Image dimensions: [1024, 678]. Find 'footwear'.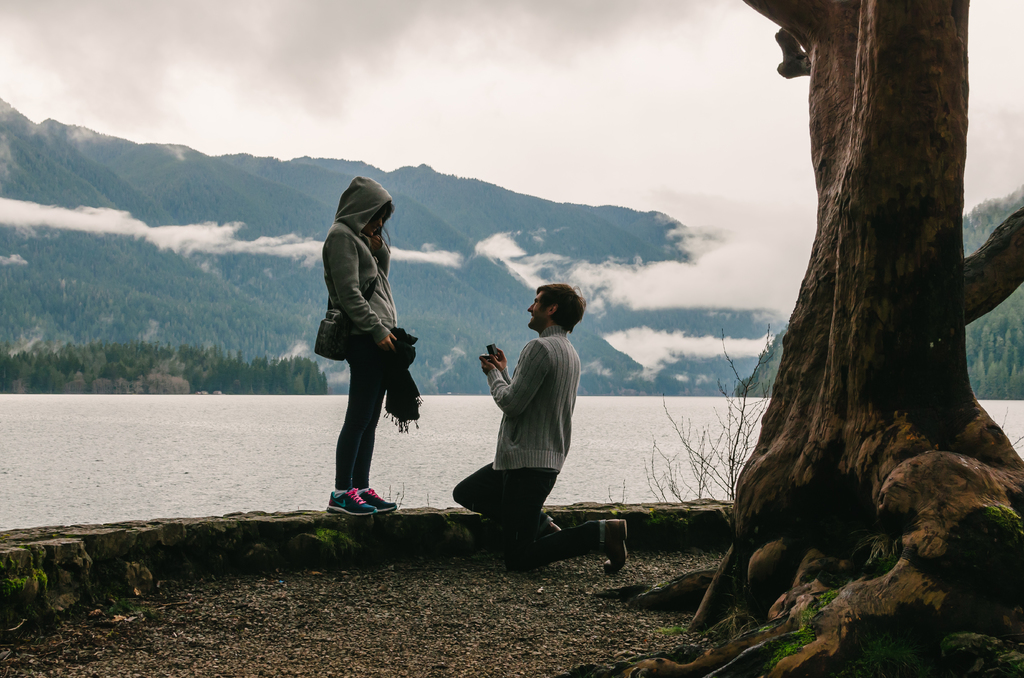
left=567, top=526, right=586, bottom=560.
